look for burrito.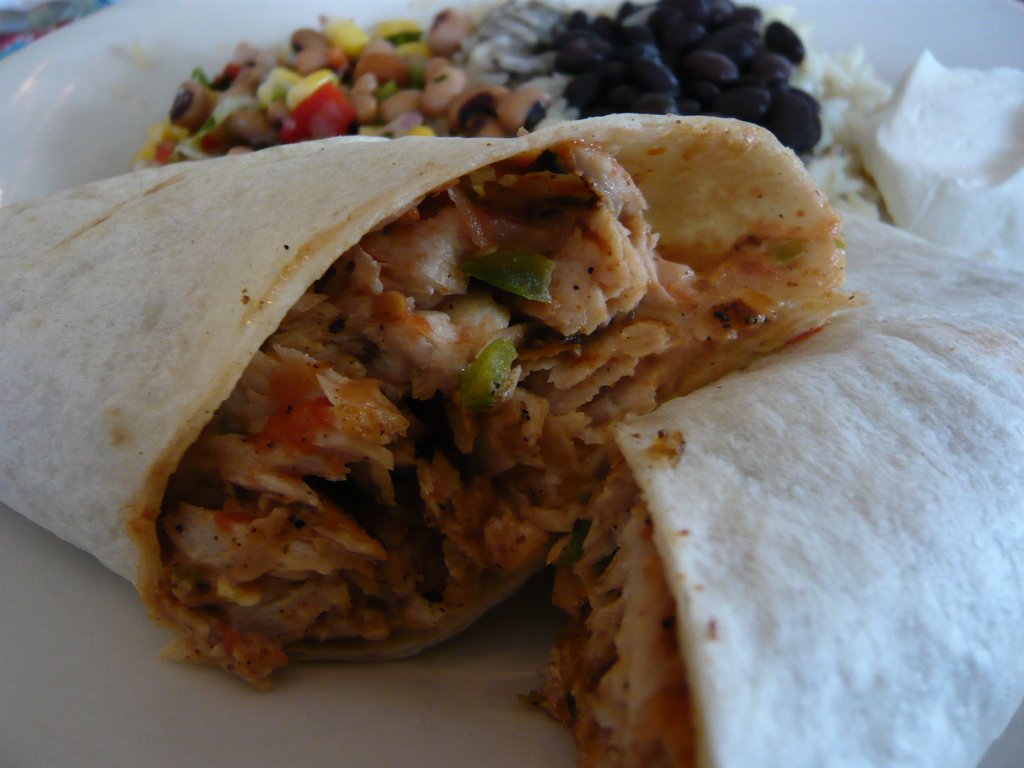
Found: 524 200 1023 767.
